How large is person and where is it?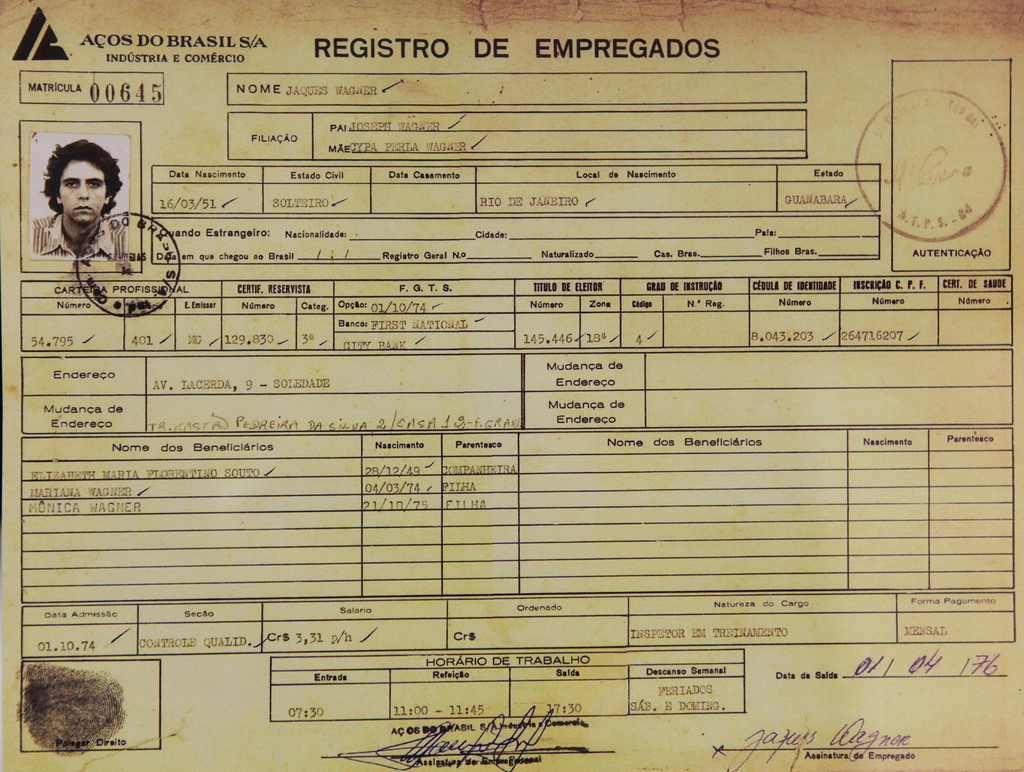
Bounding box: 20:124:147:293.
